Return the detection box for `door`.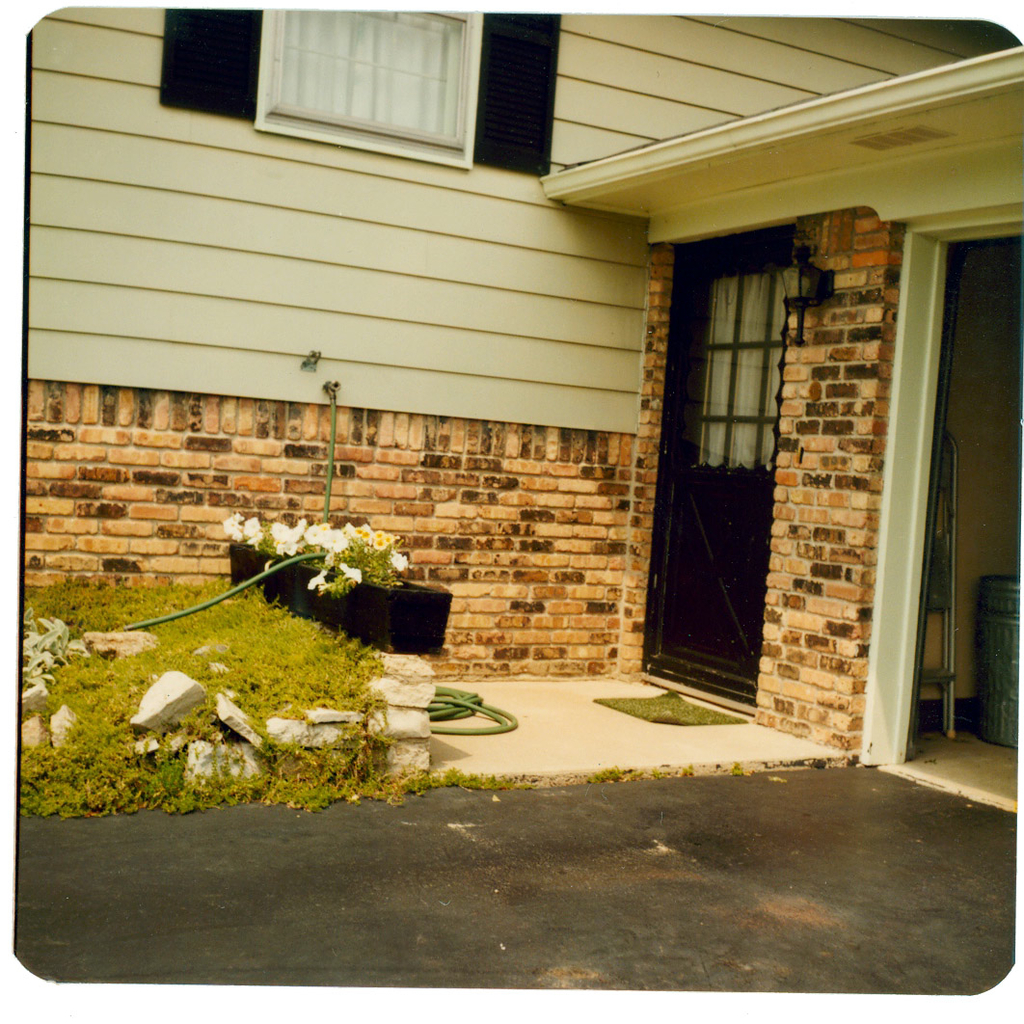
{"x1": 666, "y1": 219, "x2": 837, "y2": 718}.
